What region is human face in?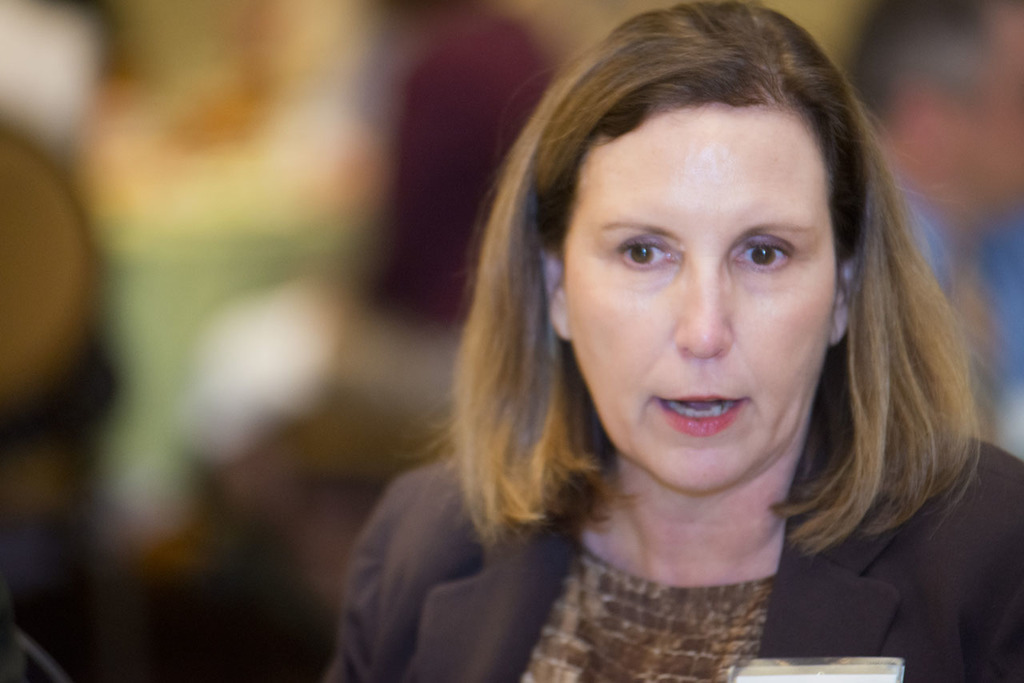
l=567, t=106, r=838, b=493.
